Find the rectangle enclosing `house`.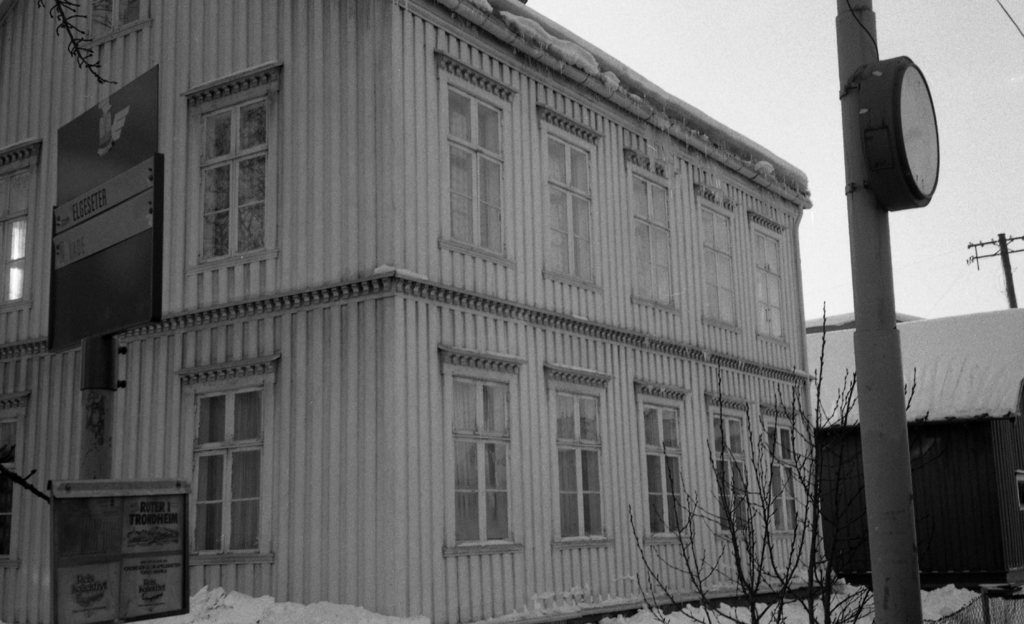
(x1=804, y1=309, x2=1023, y2=586).
